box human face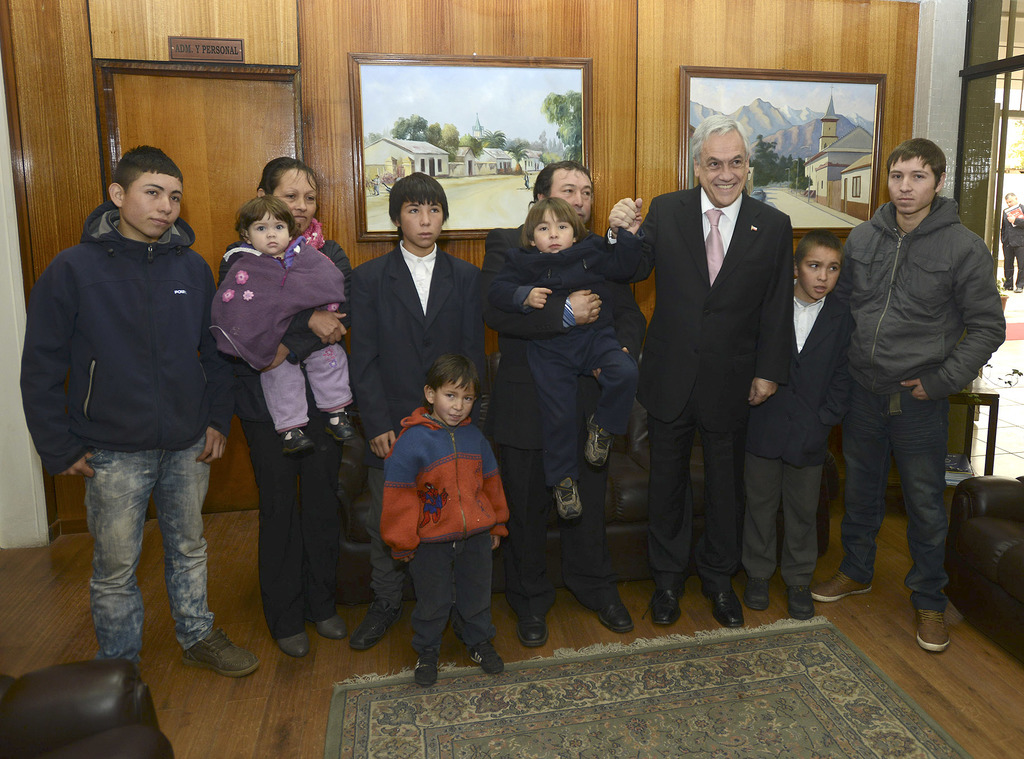
[left=803, top=245, right=840, bottom=304]
